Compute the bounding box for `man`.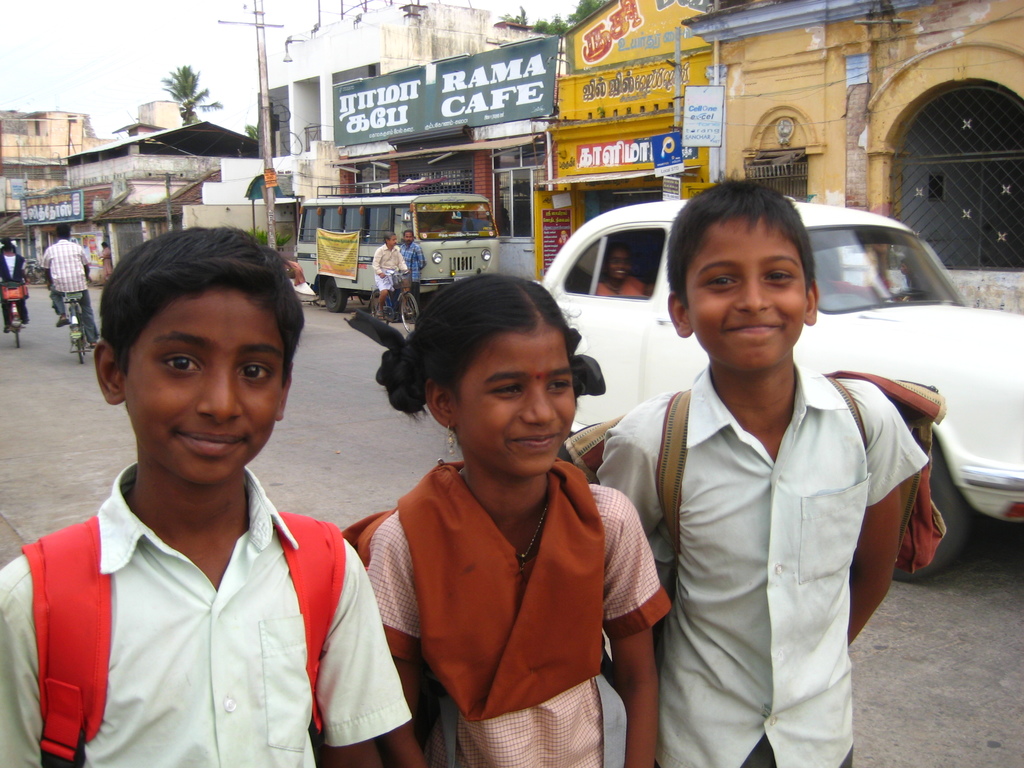
box=[398, 232, 425, 323].
